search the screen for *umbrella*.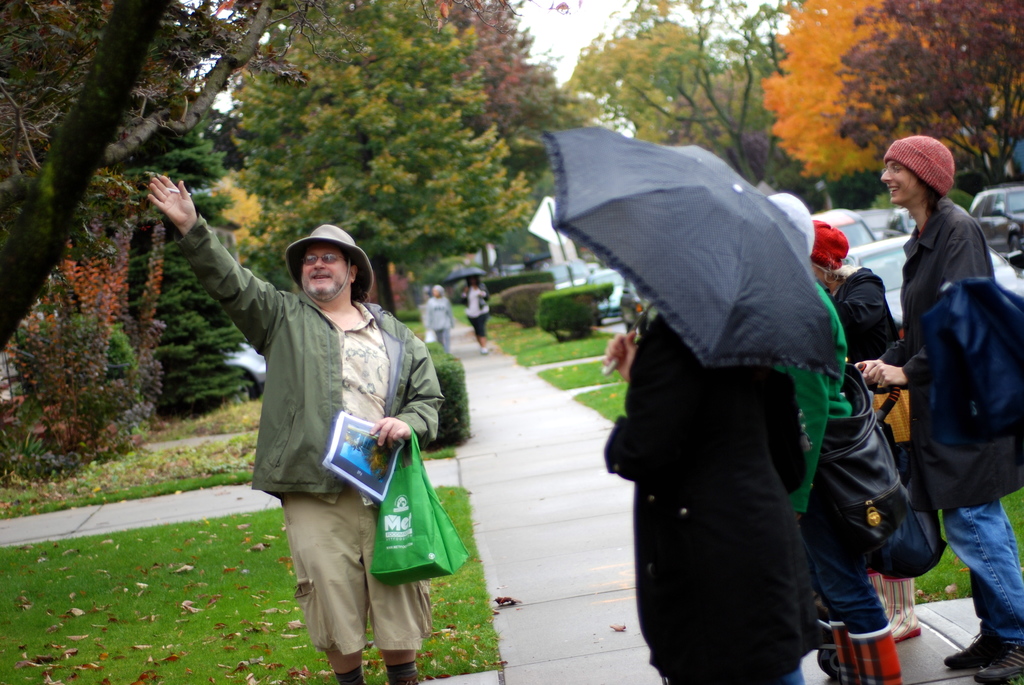
Found at BBox(538, 132, 846, 390).
